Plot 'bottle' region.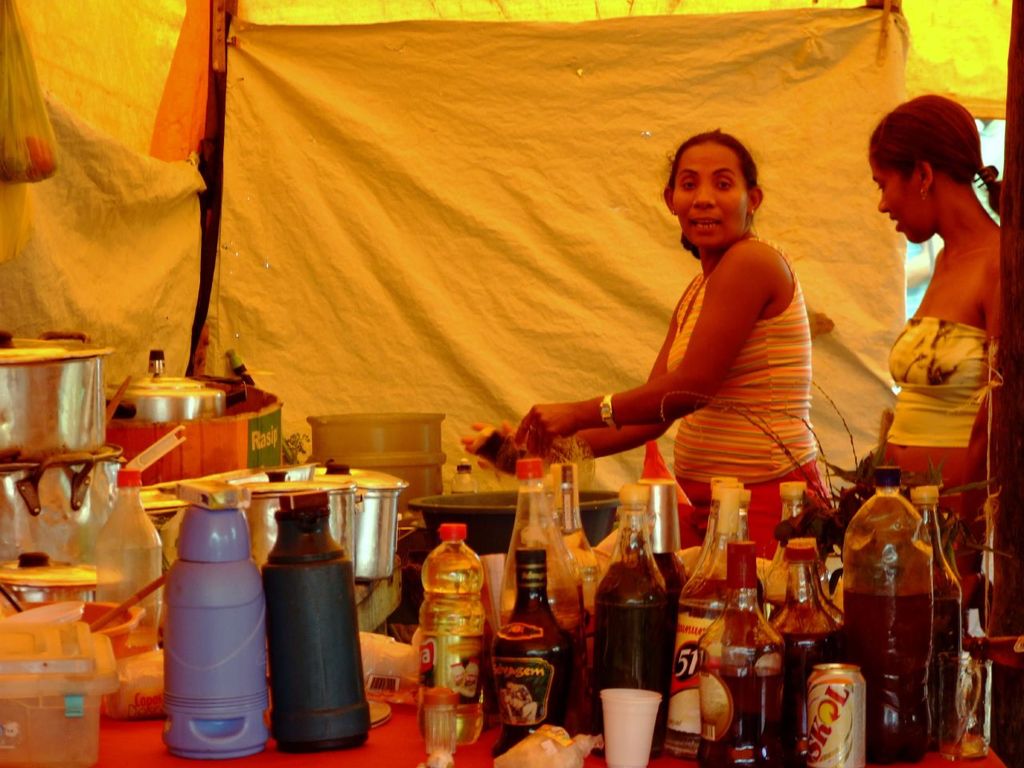
Plotted at (483, 540, 575, 752).
